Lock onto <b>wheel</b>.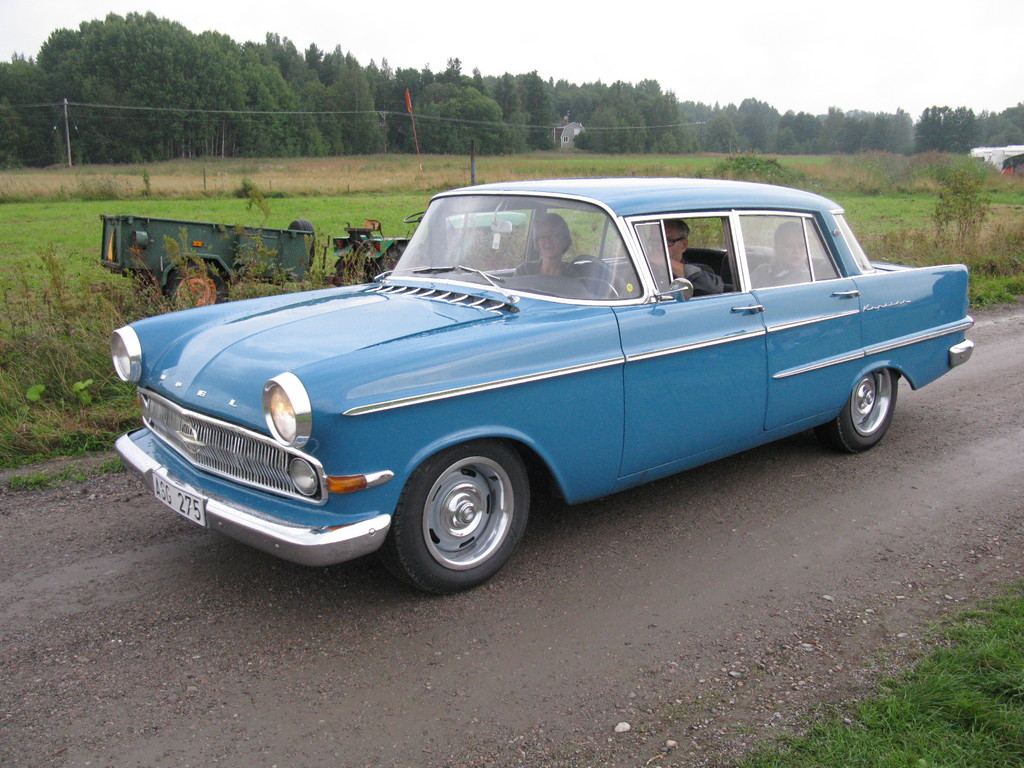
Locked: 828/364/900/452.
